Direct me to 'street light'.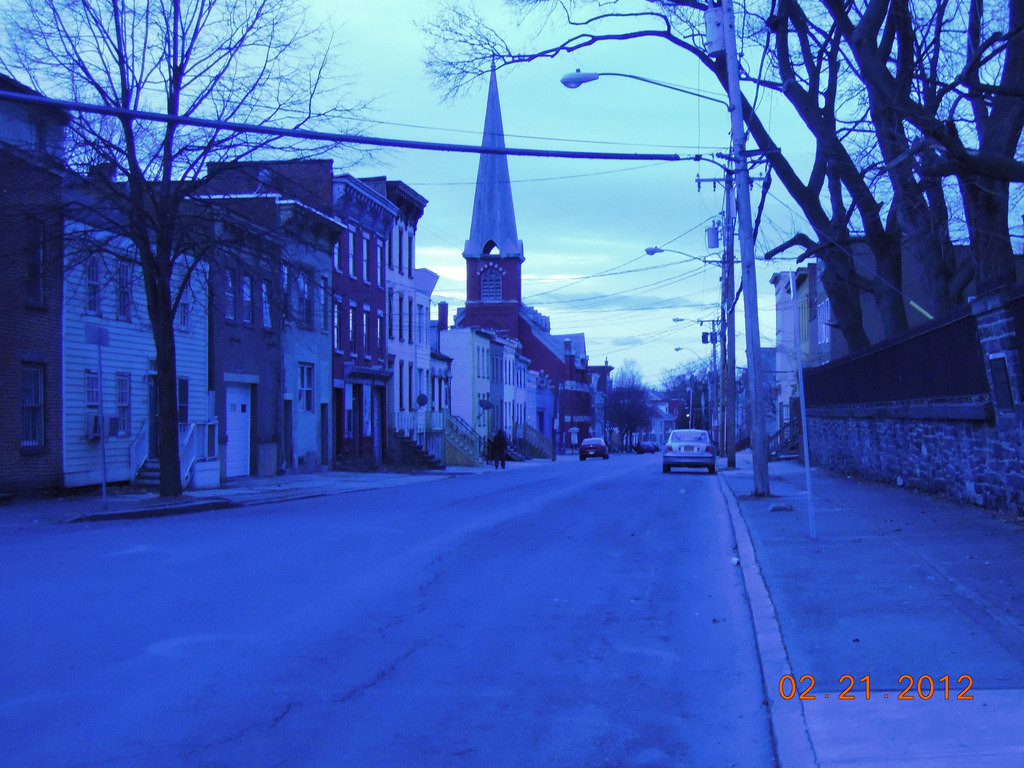
Direction: box=[670, 315, 726, 459].
